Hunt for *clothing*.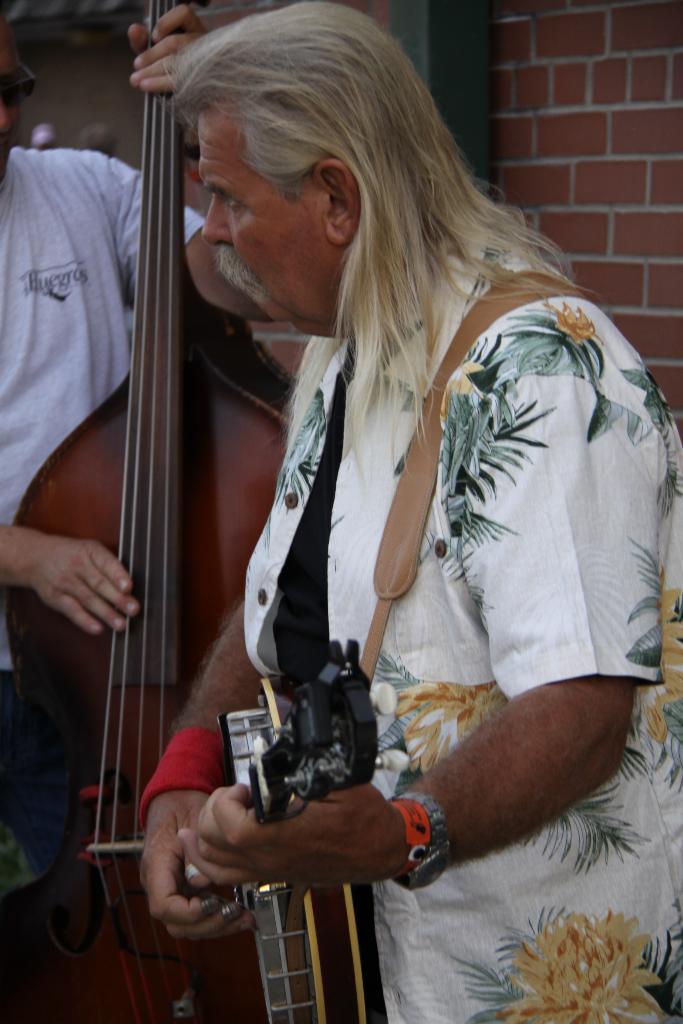
Hunted down at detection(247, 241, 682, 1023).
